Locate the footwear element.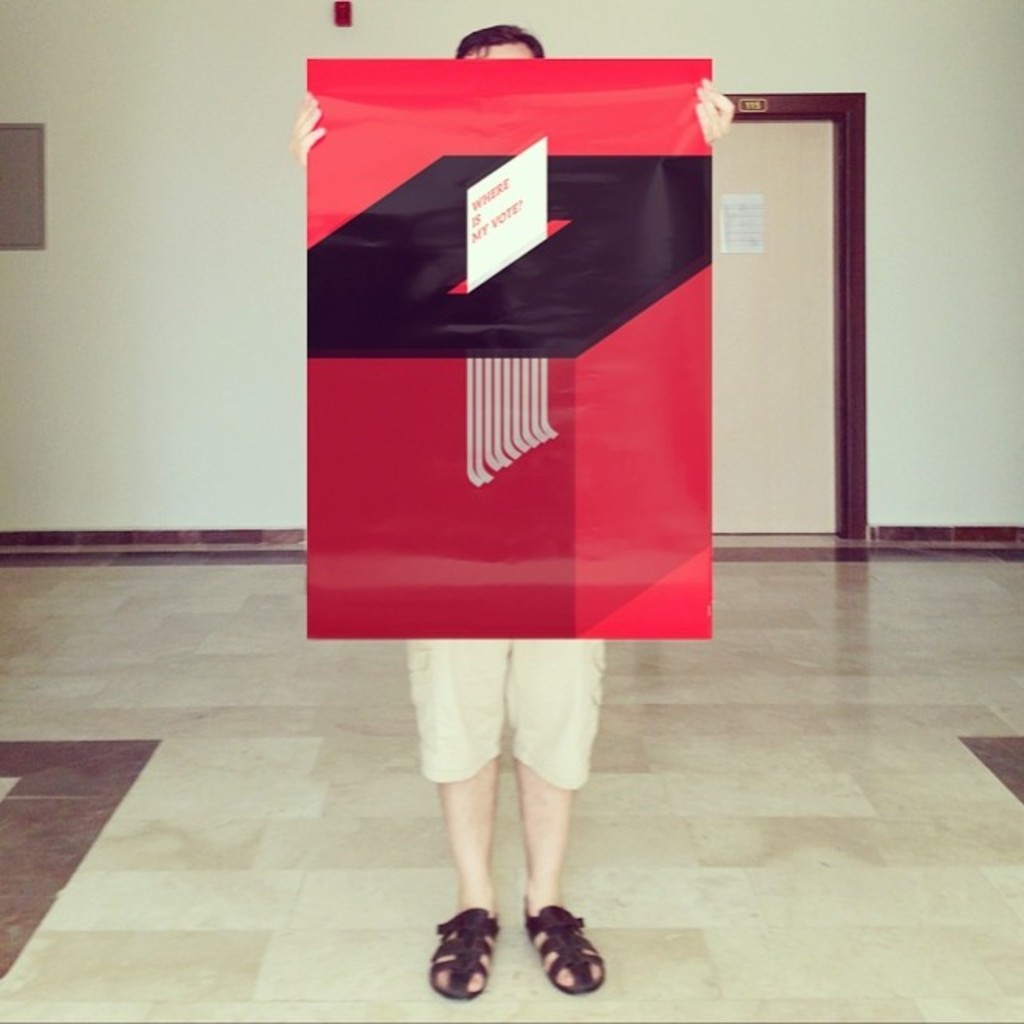
Element bbox: 427/904/501/998.
